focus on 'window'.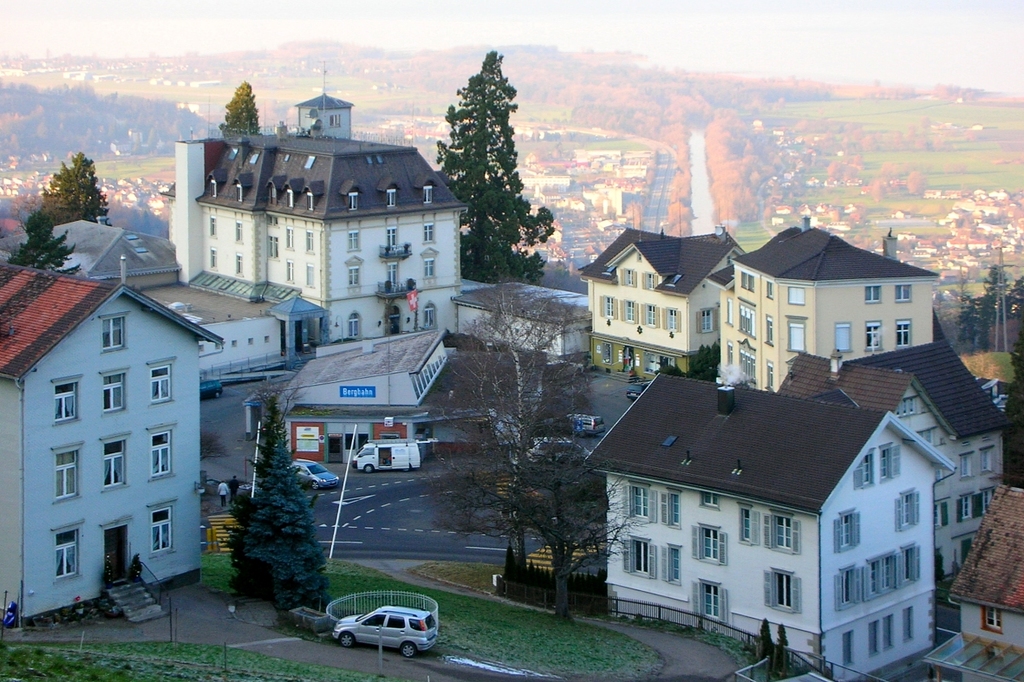
Focused at {"left": 345, "top": 231, "right": 359, "bottom": 250}.
